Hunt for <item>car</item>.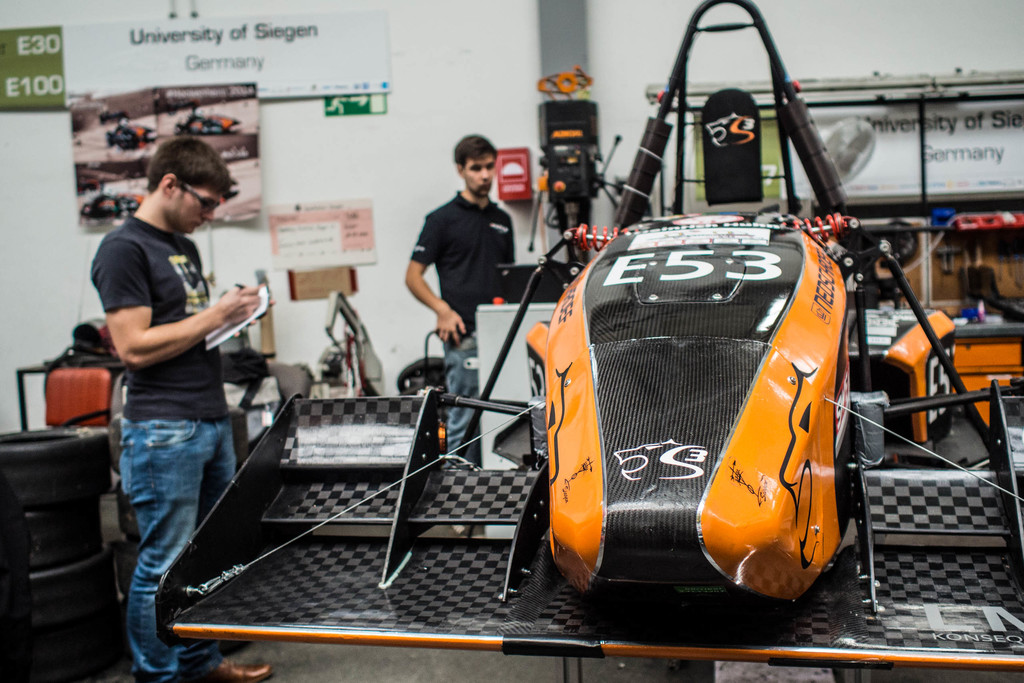
Hunted down at region(105, 114, 159, 148).
